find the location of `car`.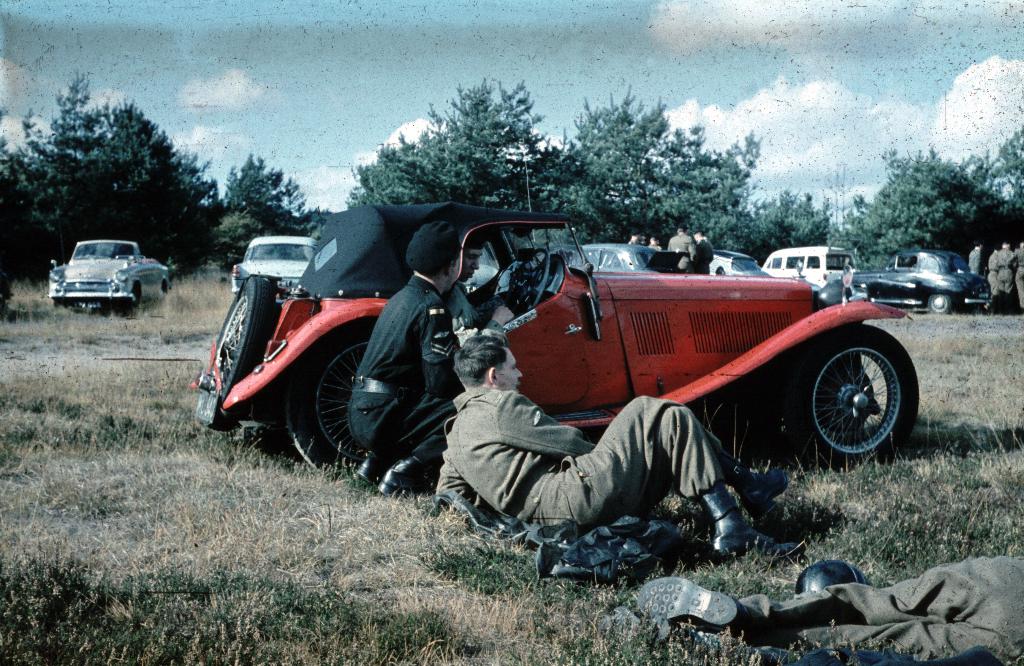
Location: crop(575, 245, 685, 273).
